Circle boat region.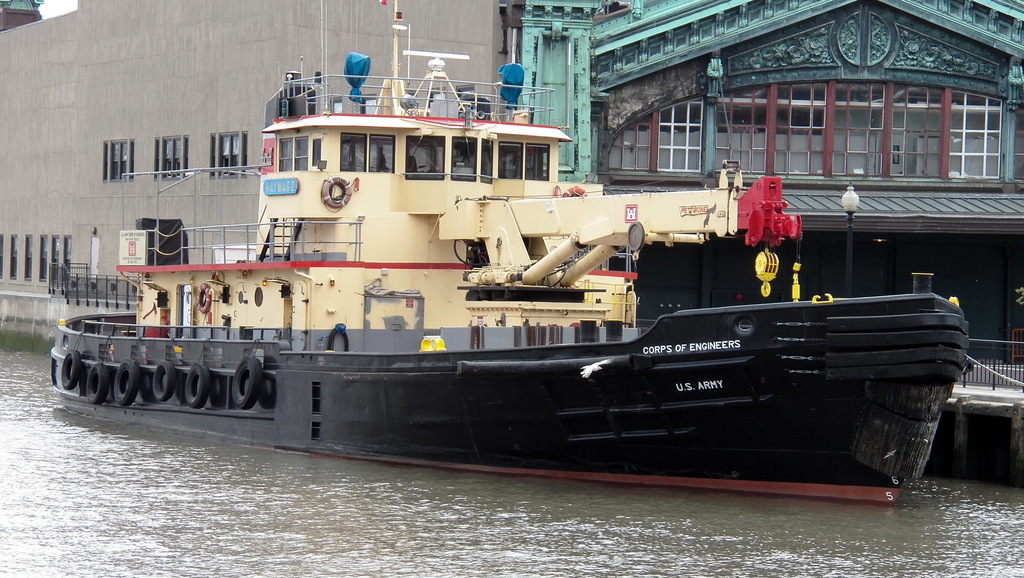
Region: (x1=48, y1=42, x2=943, y2=465).
